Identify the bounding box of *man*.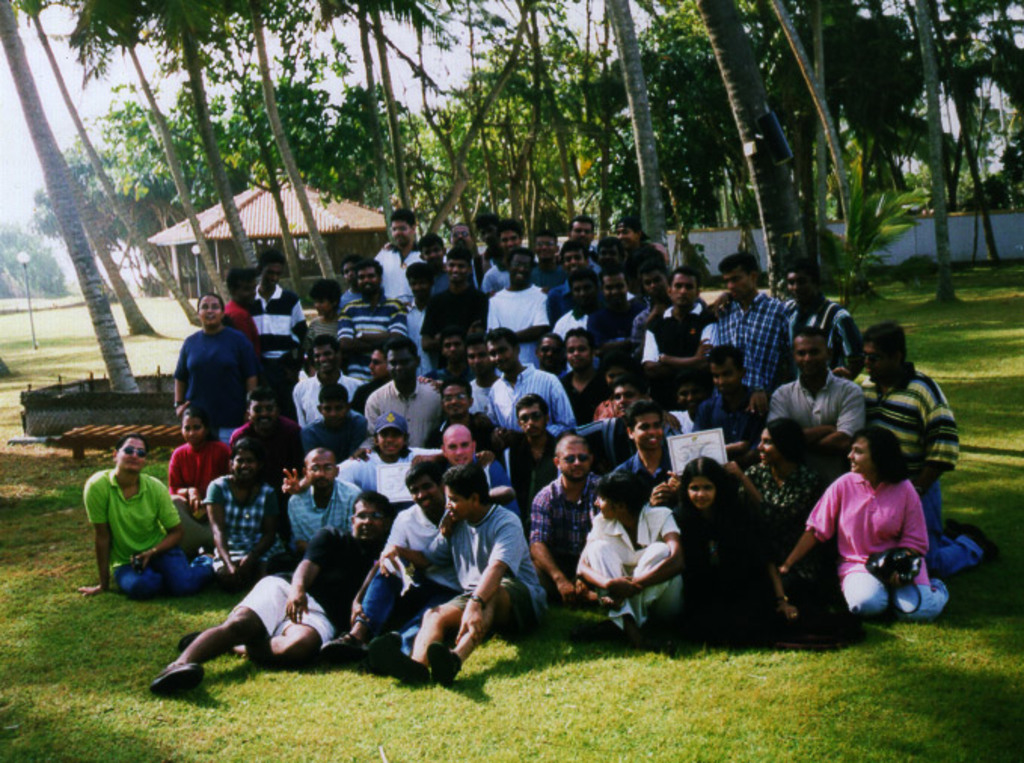
left=639, top=270, right=670, bottom=318.
